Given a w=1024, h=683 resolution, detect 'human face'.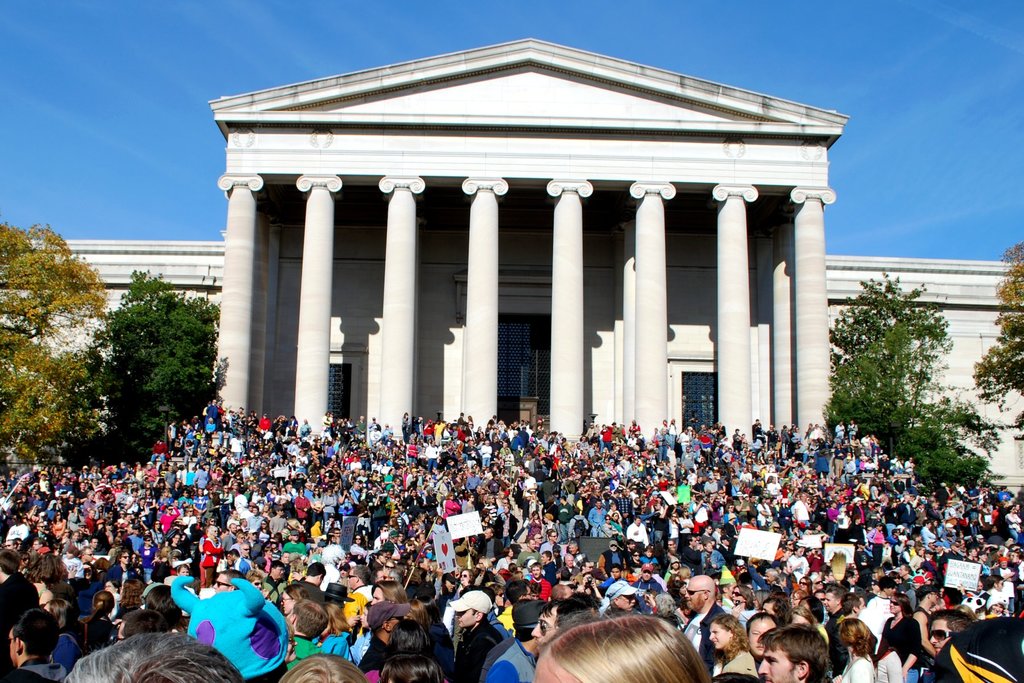
detection(707, 620, 732, 645).
